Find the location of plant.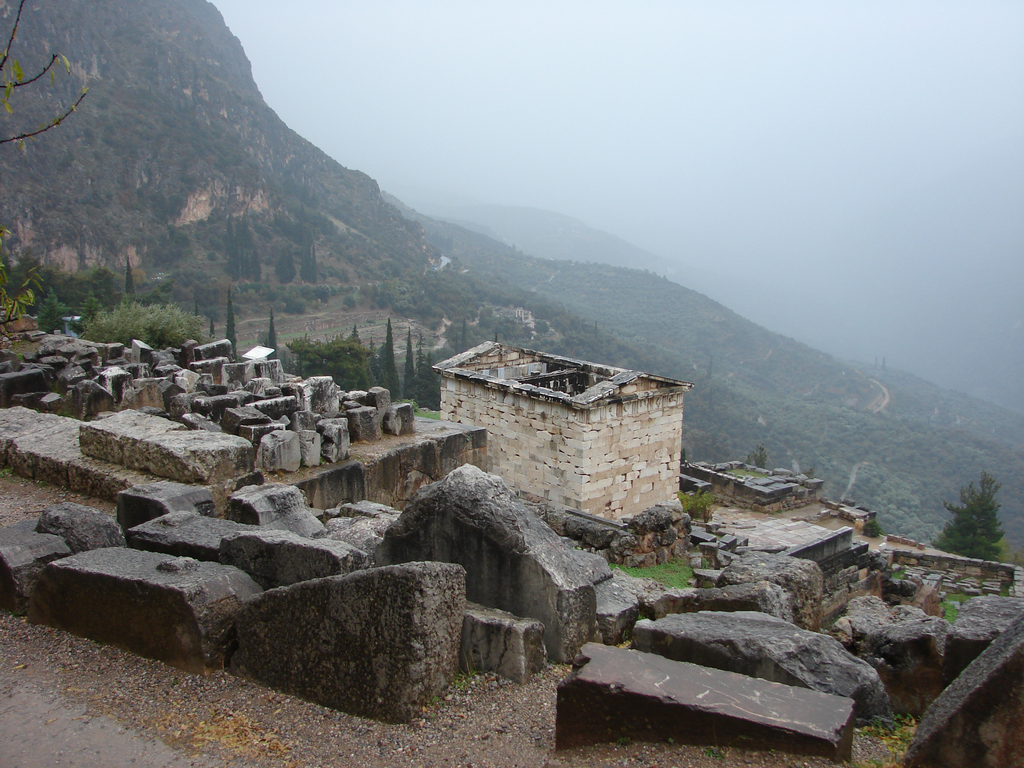
Location: 725,467,764,479.
